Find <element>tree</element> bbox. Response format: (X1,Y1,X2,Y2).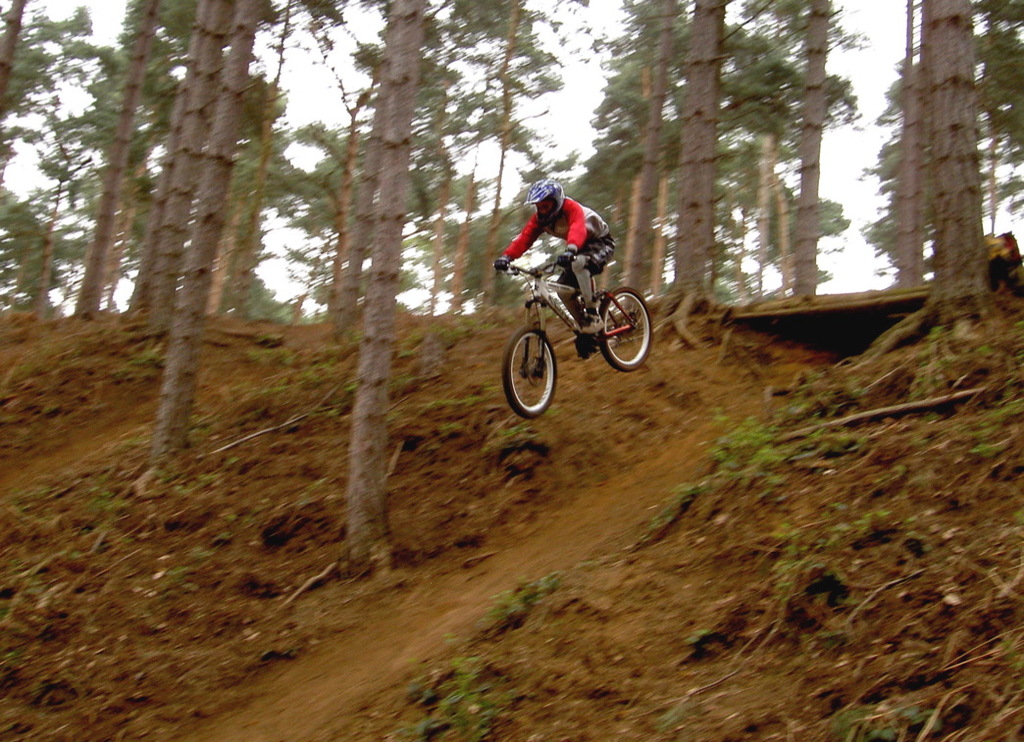
(0,0,93,184).
